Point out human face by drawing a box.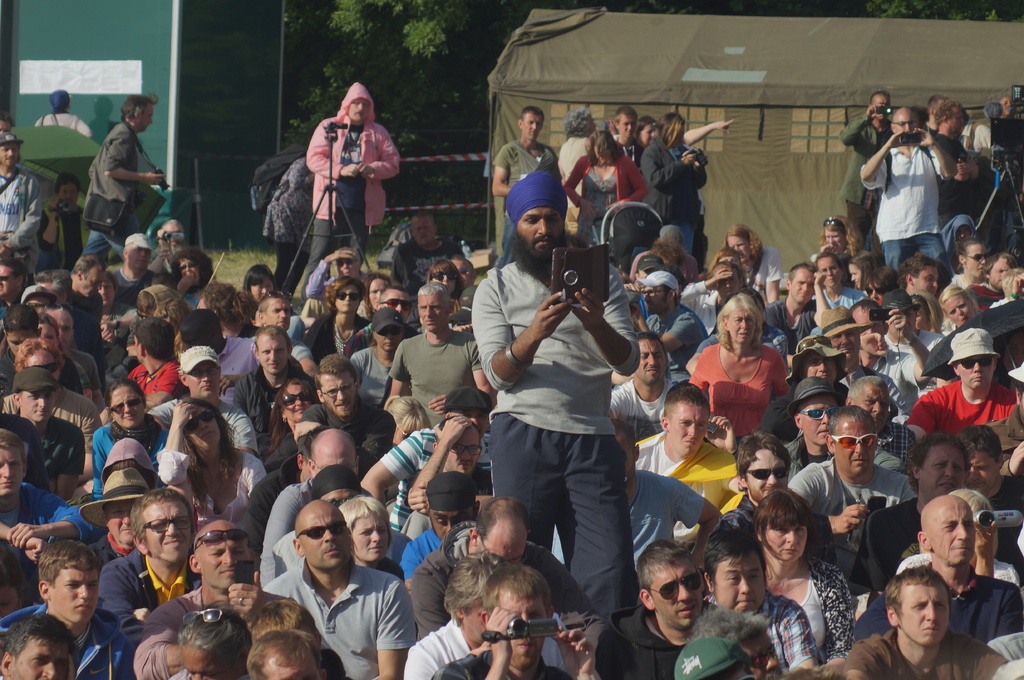
box=[54, 181, 77, 203].
